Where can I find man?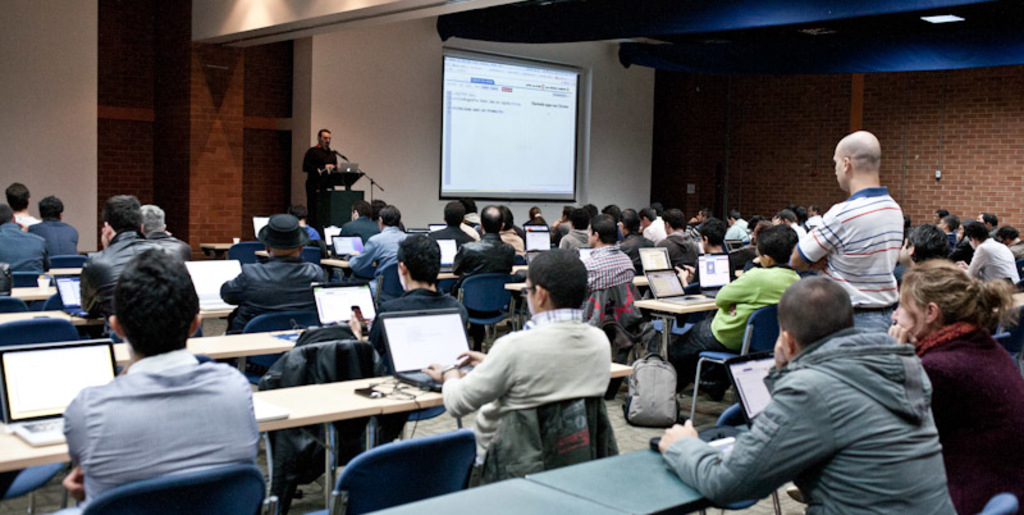
You can find it at <bbox>694, 252, 963, 512</bbox>.
